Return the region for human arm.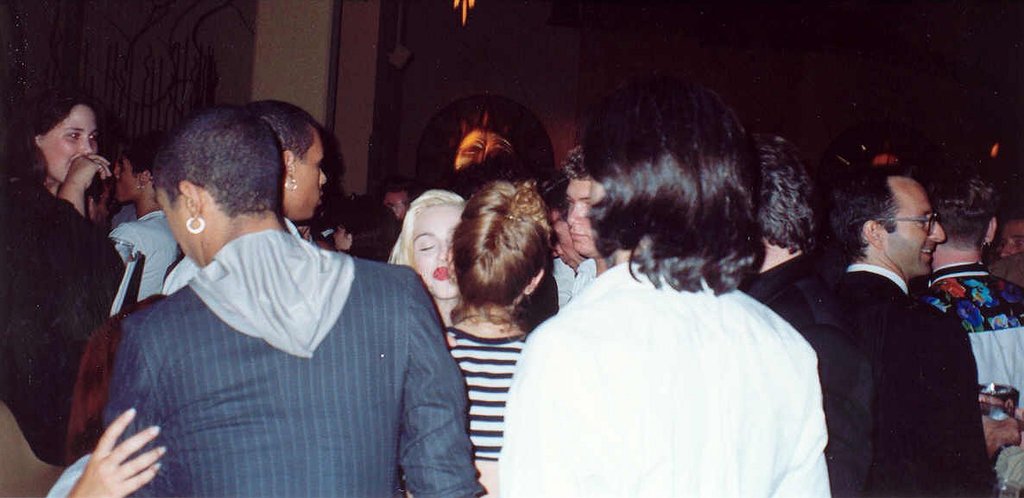
box(104, 221, 142, 281).
